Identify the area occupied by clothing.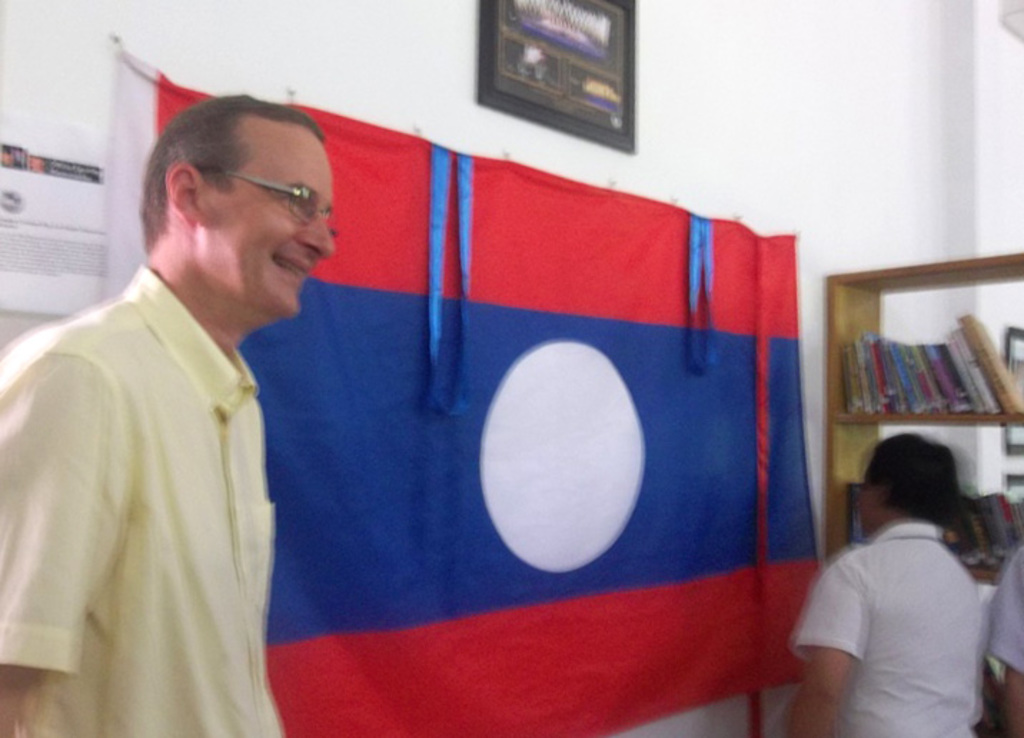
Area: left=784, top=522, right=991, bottom=737.
